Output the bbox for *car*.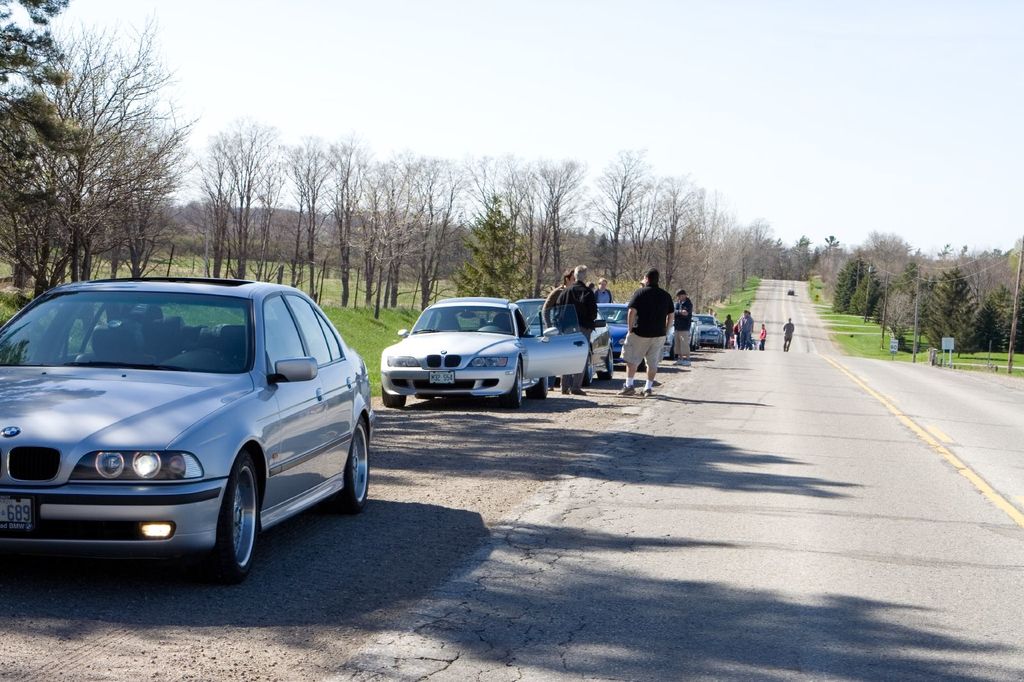
0 277 370 580.
